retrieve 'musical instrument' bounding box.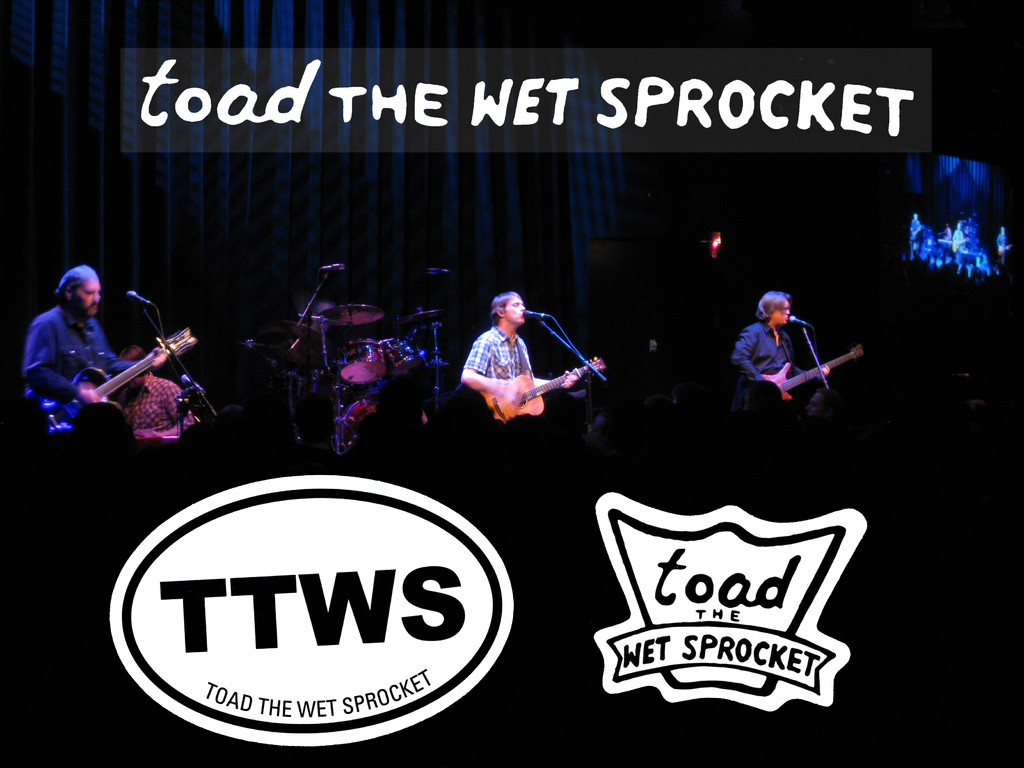
Bounding box: 333/336/390/387.
